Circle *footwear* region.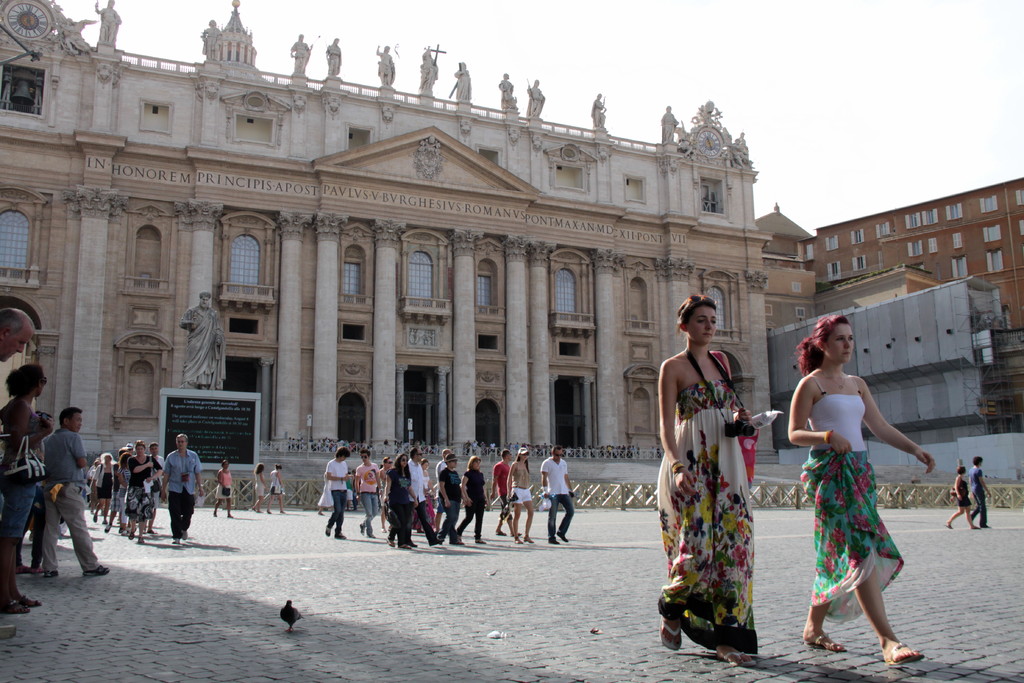
Region: x1=984, y1=518, x2=992, y2=529.
